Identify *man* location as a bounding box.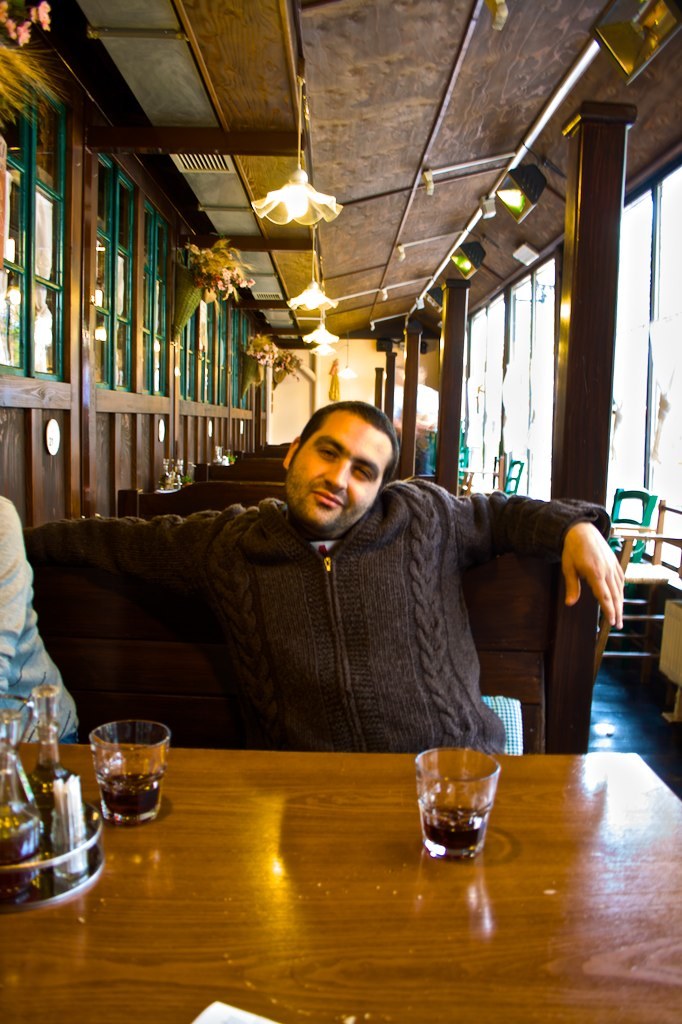
<box>10,397,632,755</box>.
